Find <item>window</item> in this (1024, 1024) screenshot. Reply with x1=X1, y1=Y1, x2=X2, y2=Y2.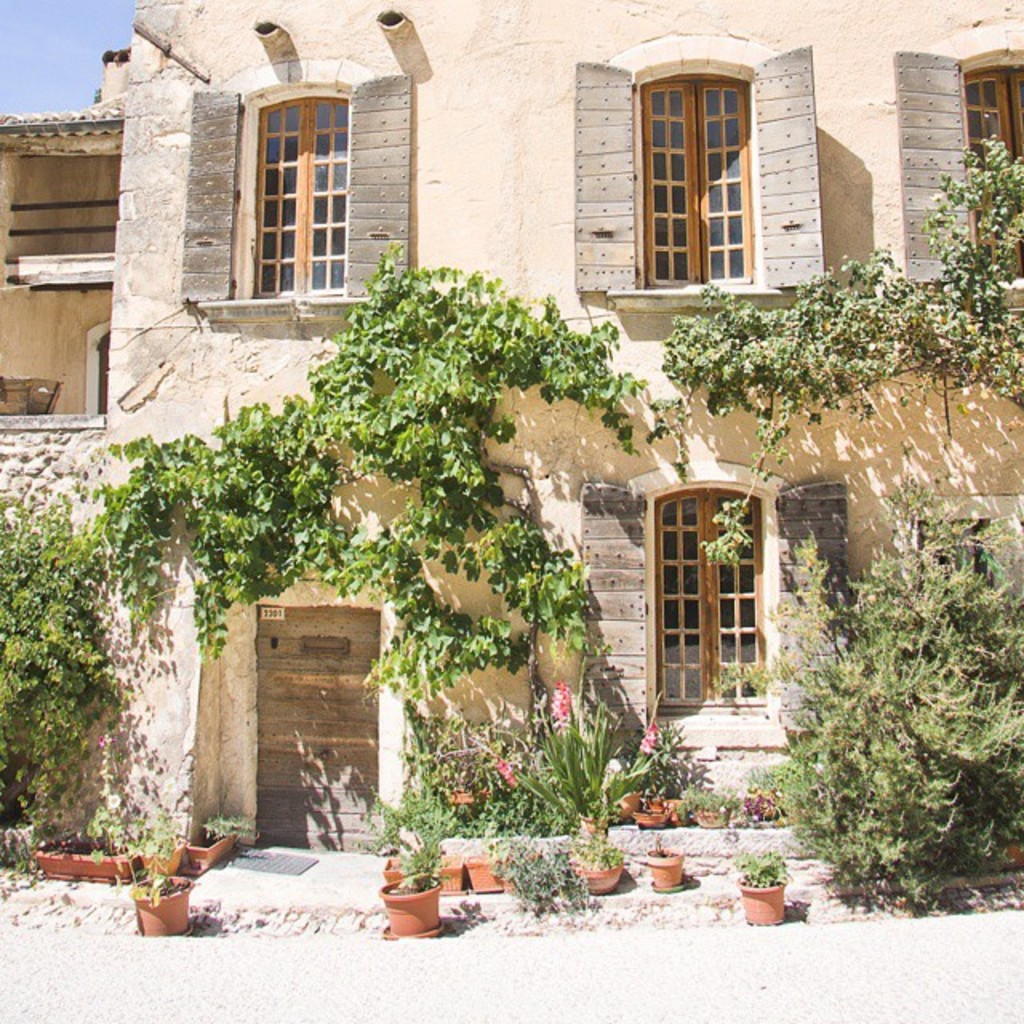
x1=240, y1=86, x2=358, y2=309.
